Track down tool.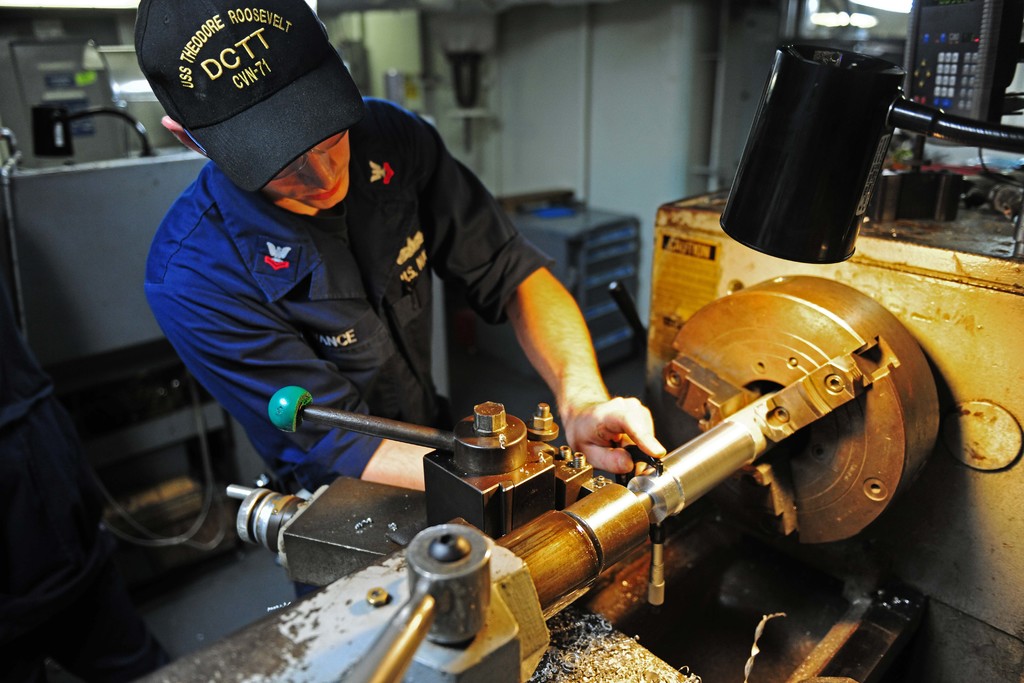
Tracked to [x1=204, y1=268, x2=939, y2=682].
